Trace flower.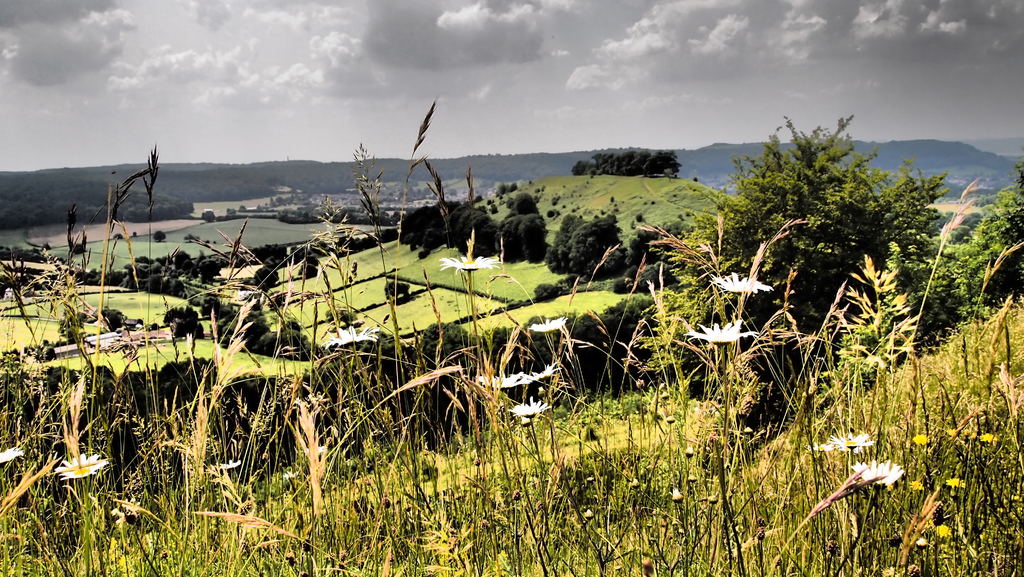
Traced to <region>710, 269, 773, 297</region>.
